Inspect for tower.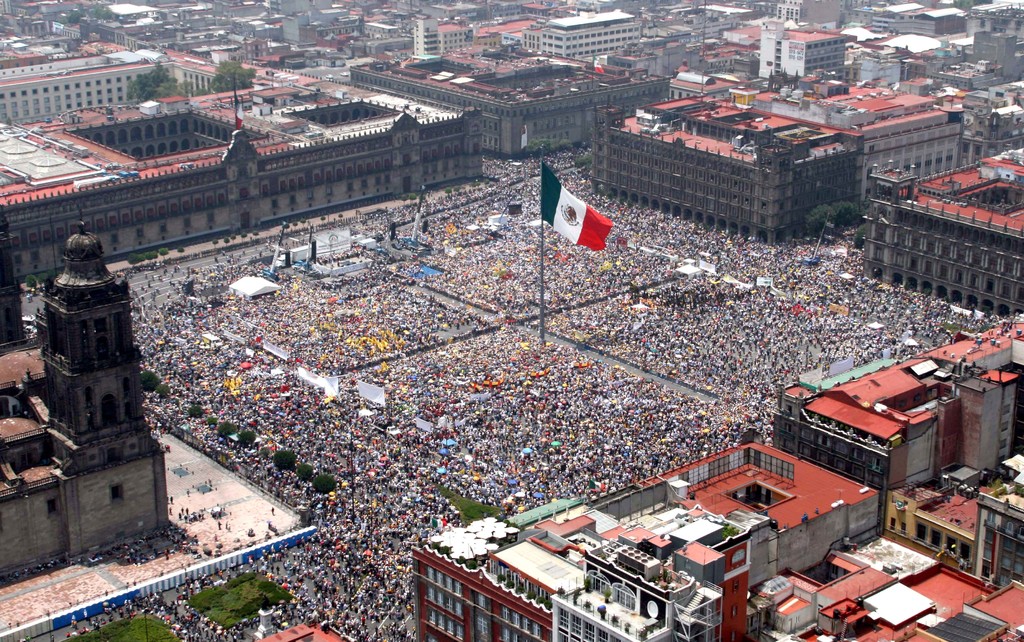
Inspection: bbox=(12, 233, 159, 499).
